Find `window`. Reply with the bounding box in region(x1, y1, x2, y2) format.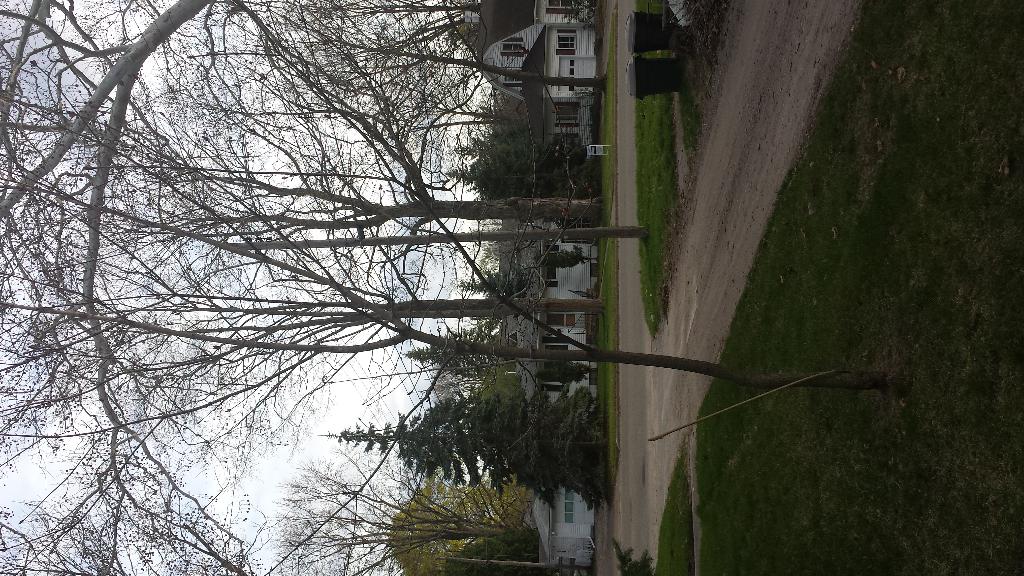
region(556, 36, 576, 51).
